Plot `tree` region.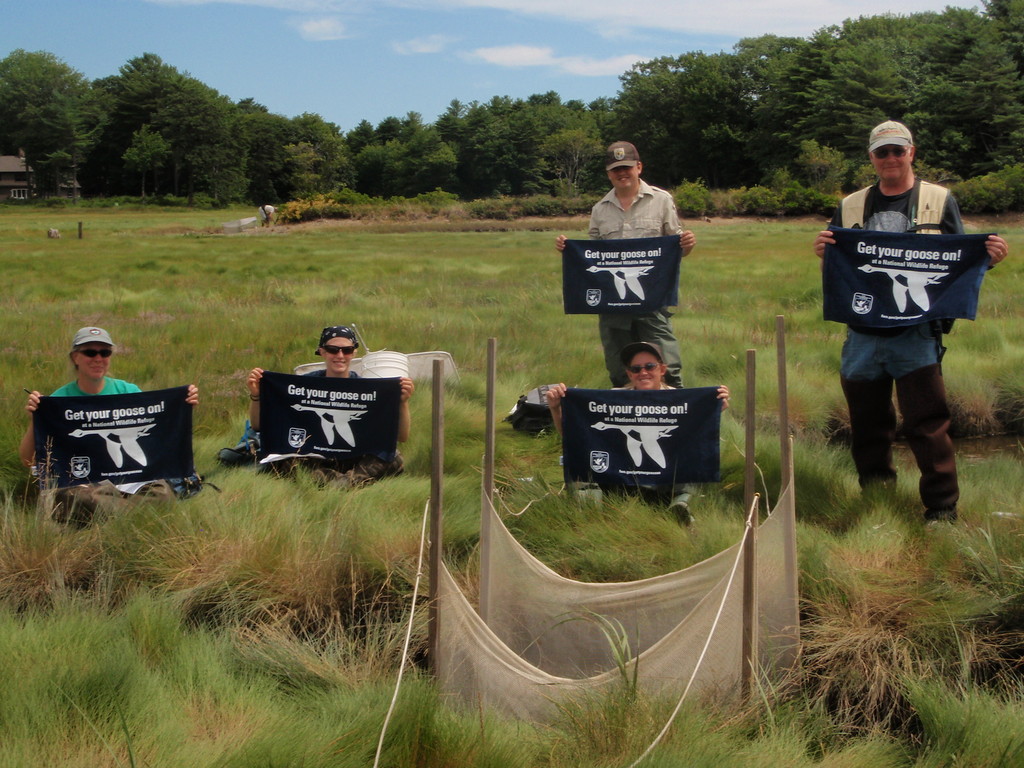
Plotted at [541, 128, 599, 188].
